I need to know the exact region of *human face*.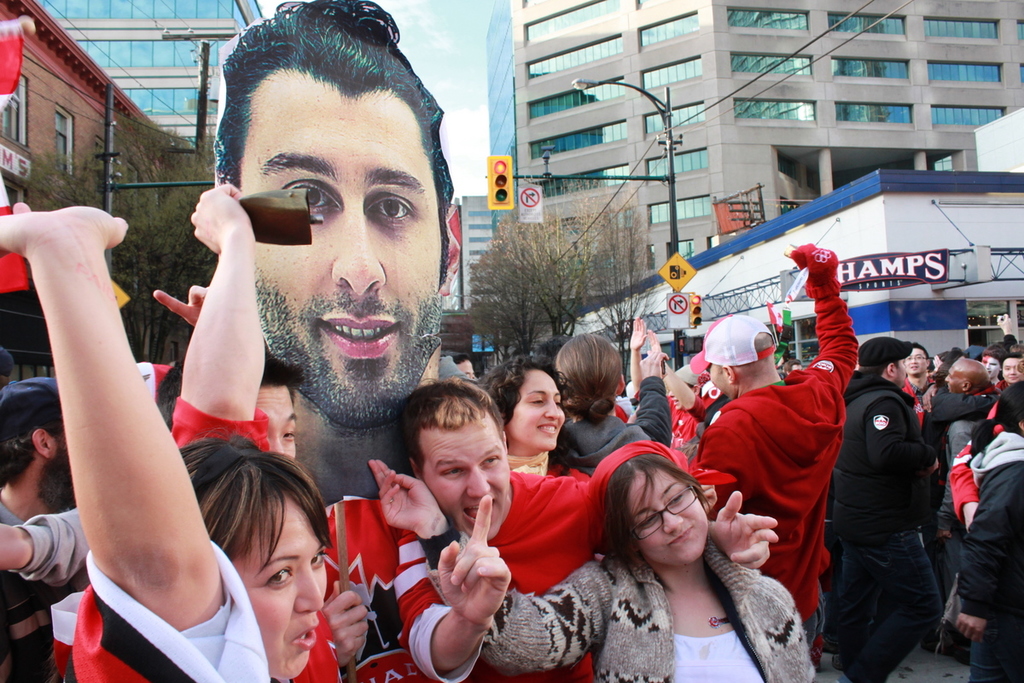
Region: 422,421,511,539.
